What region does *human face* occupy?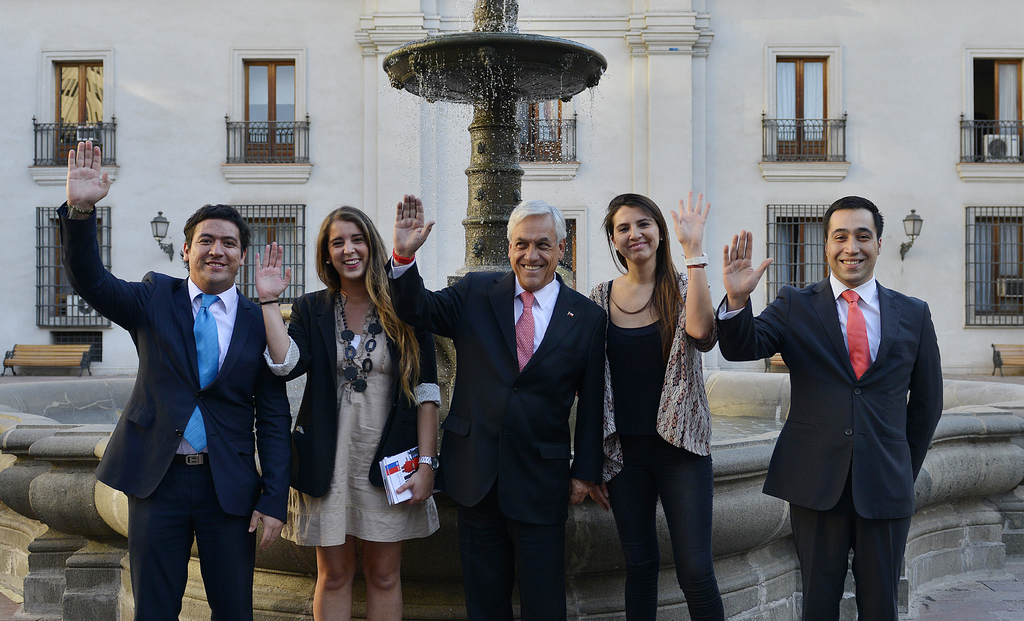
bbox=(507, 213, 559, 288).
